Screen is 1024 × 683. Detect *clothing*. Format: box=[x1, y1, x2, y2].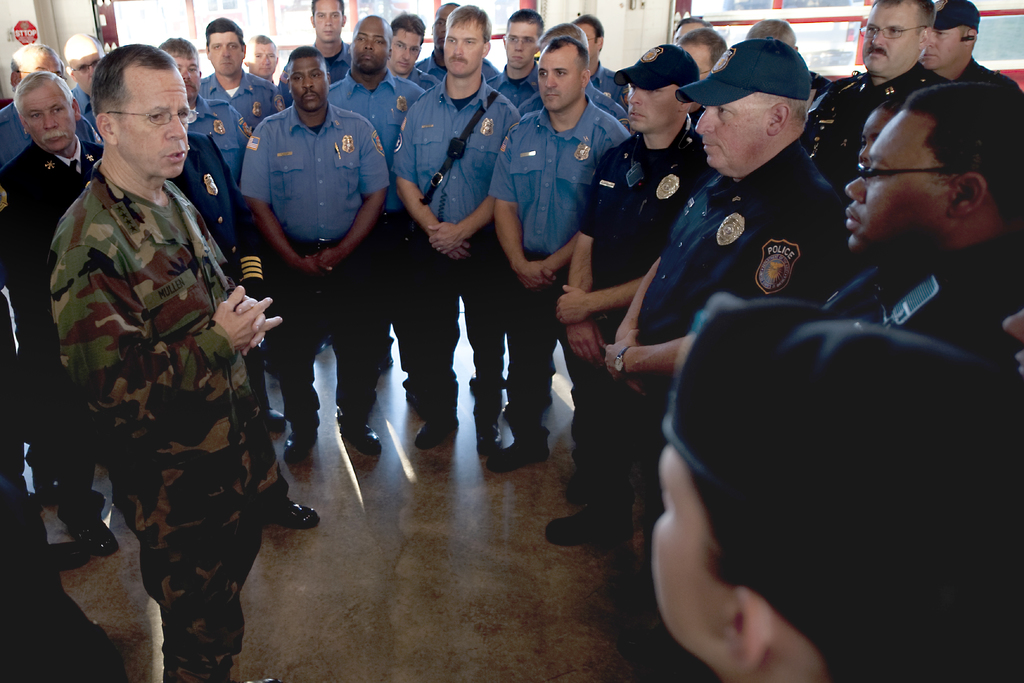
box=[188, 94, 253, 188].
